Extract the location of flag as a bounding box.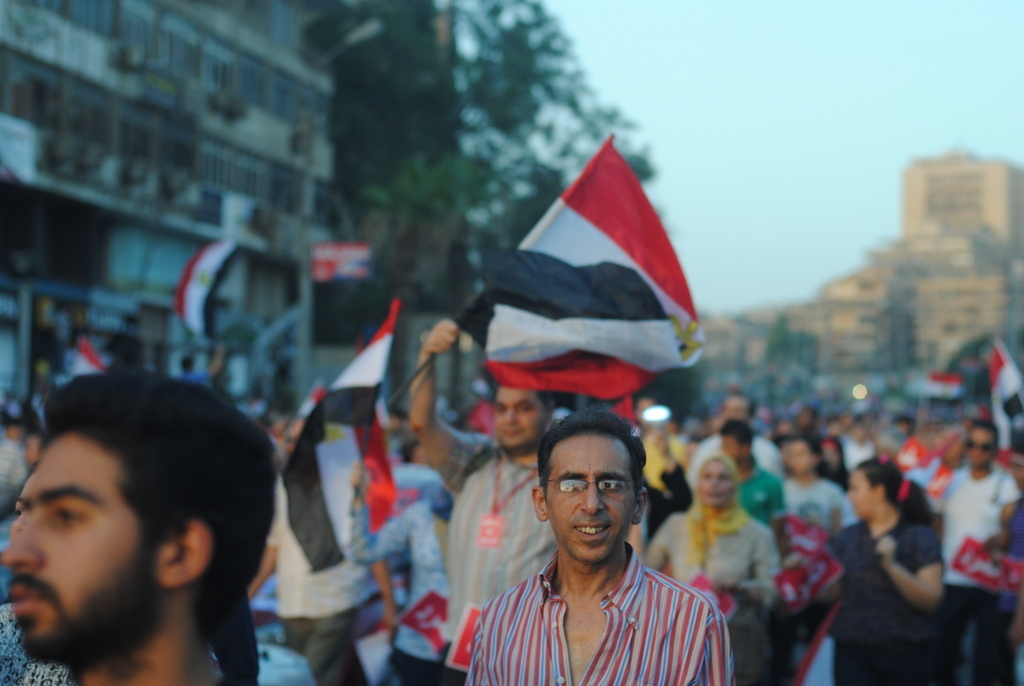
box(172, 233, 245, 346).
